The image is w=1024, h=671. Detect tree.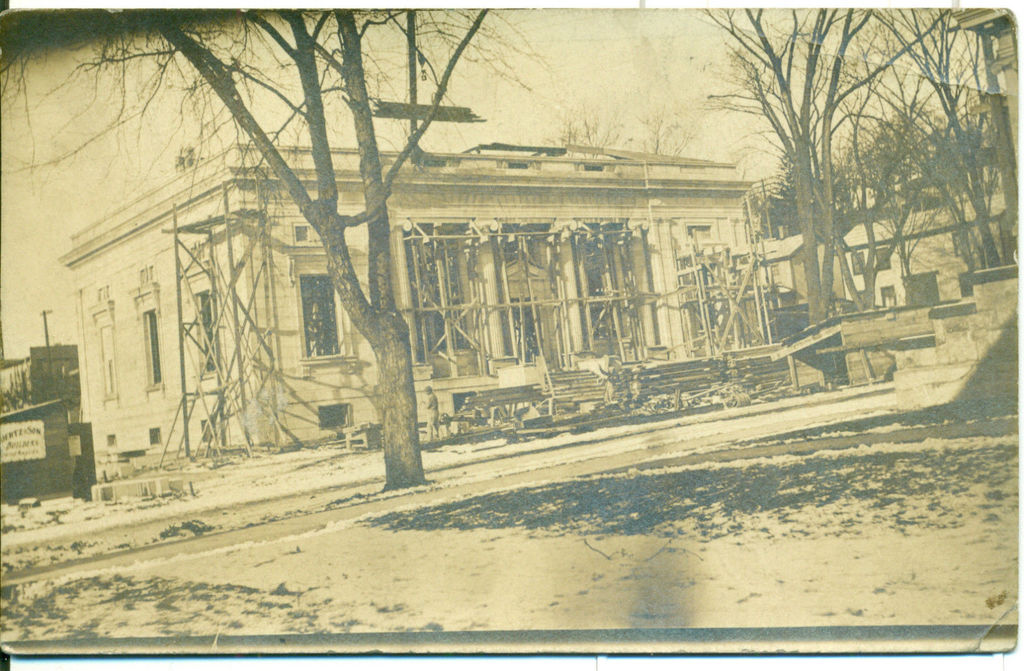
Detection: crop(847, 103, 945, 312).
